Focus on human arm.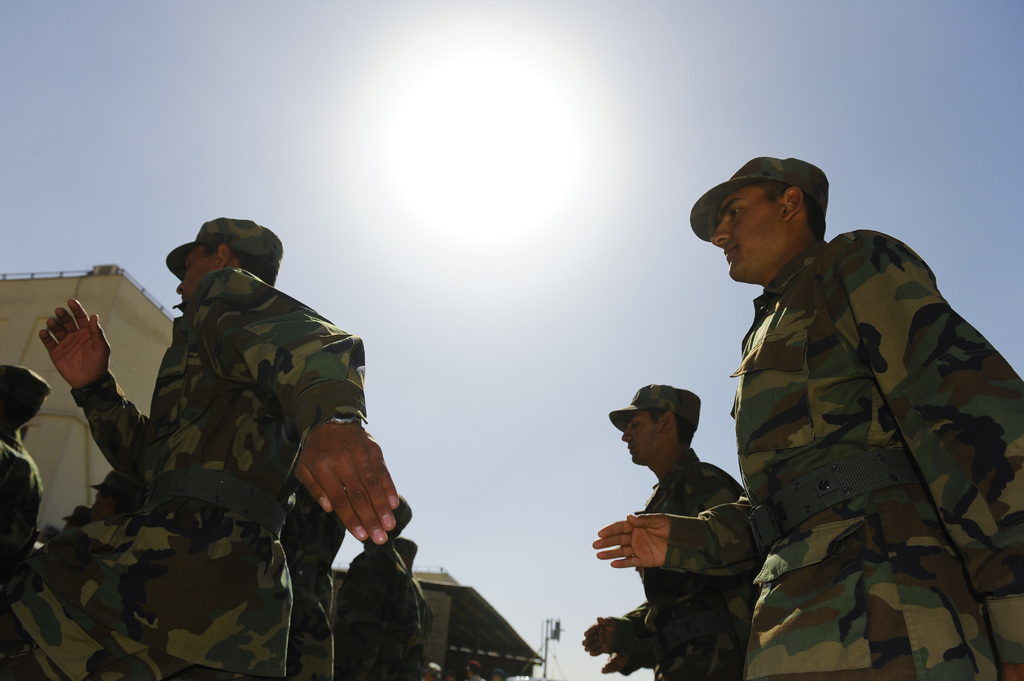
Focused at detection(863, 230, 1023, 680).
